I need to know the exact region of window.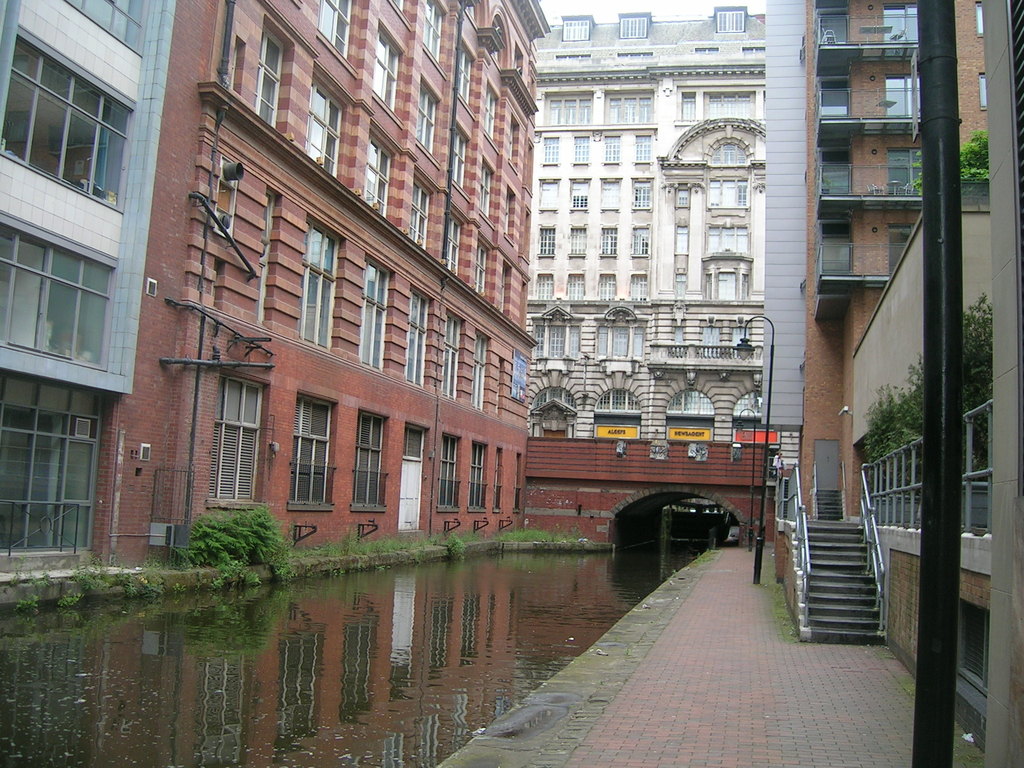
Region: select_region(707, 173, 745, 207).
